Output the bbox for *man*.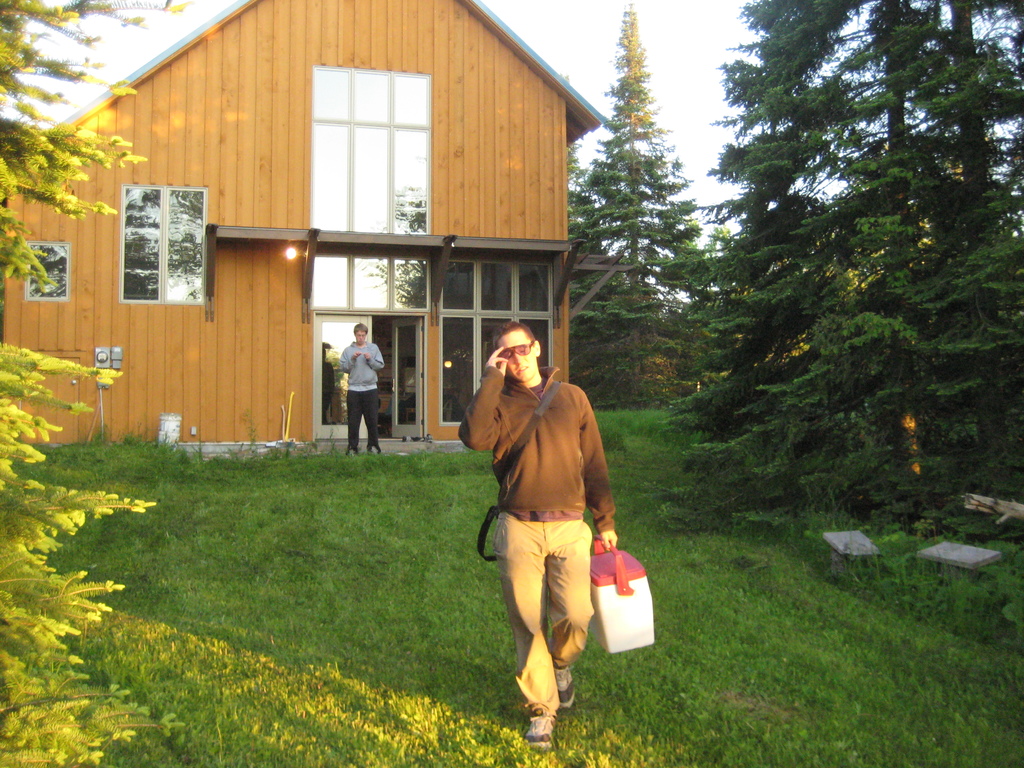
{"left": 337, "top": 321, "right": 386, "bottom": 457}.
